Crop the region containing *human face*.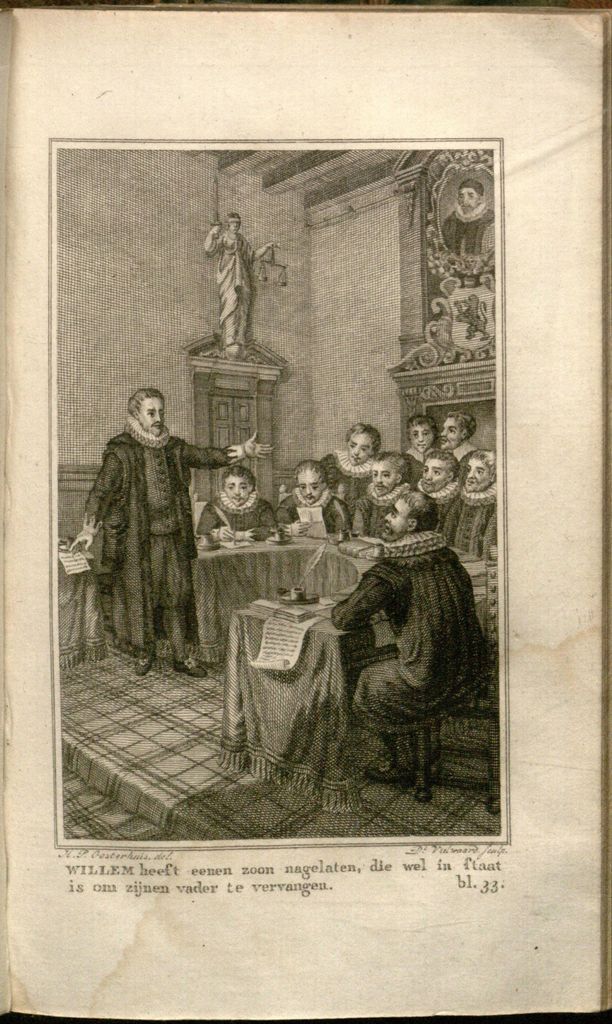
Crop region: (463,458,490,495).
